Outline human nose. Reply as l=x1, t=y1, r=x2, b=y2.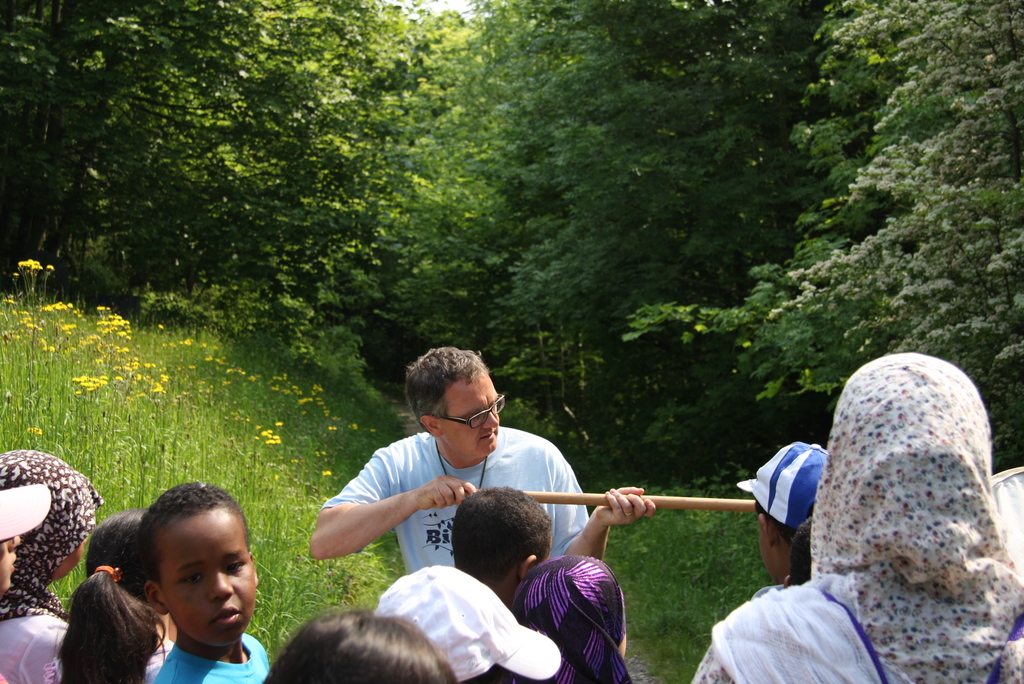
l=8, t=531, r=23, b=551.
